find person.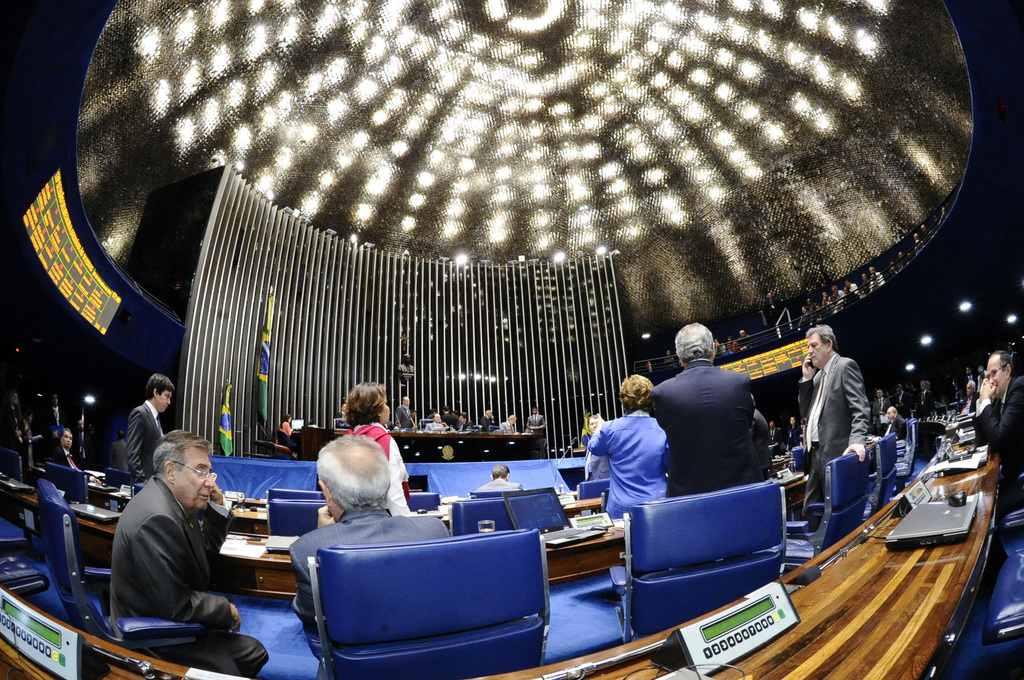
rect(806, 314, 888, 533).
